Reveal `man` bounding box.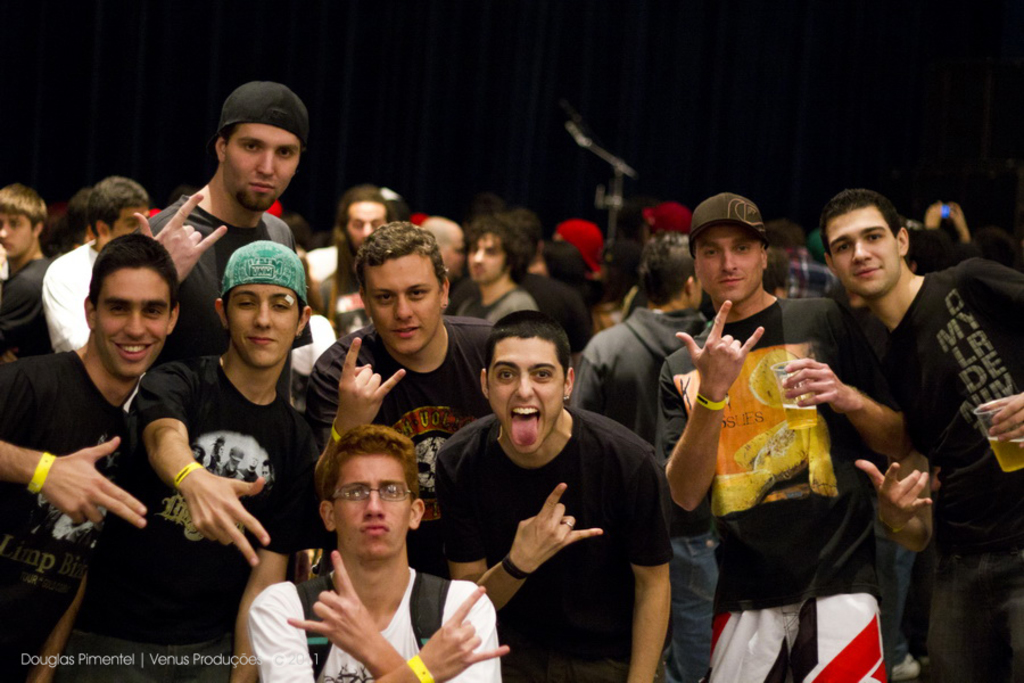
Revealed: (134,82,296,362).
